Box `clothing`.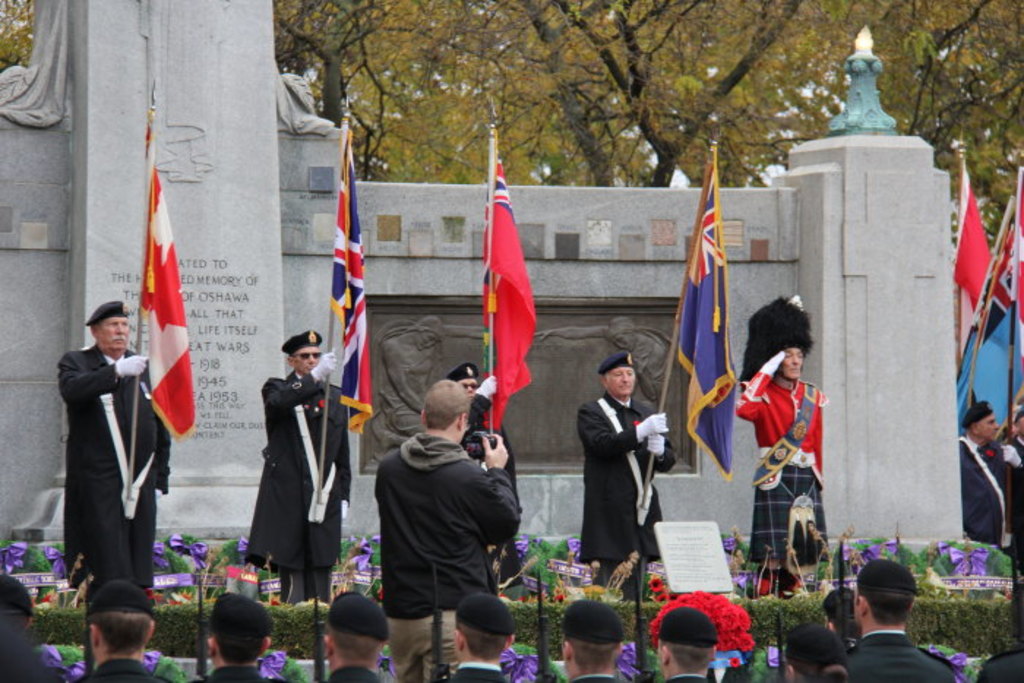
{"left": 666, "top": 671, "right": 712, "bottom": 682}.
